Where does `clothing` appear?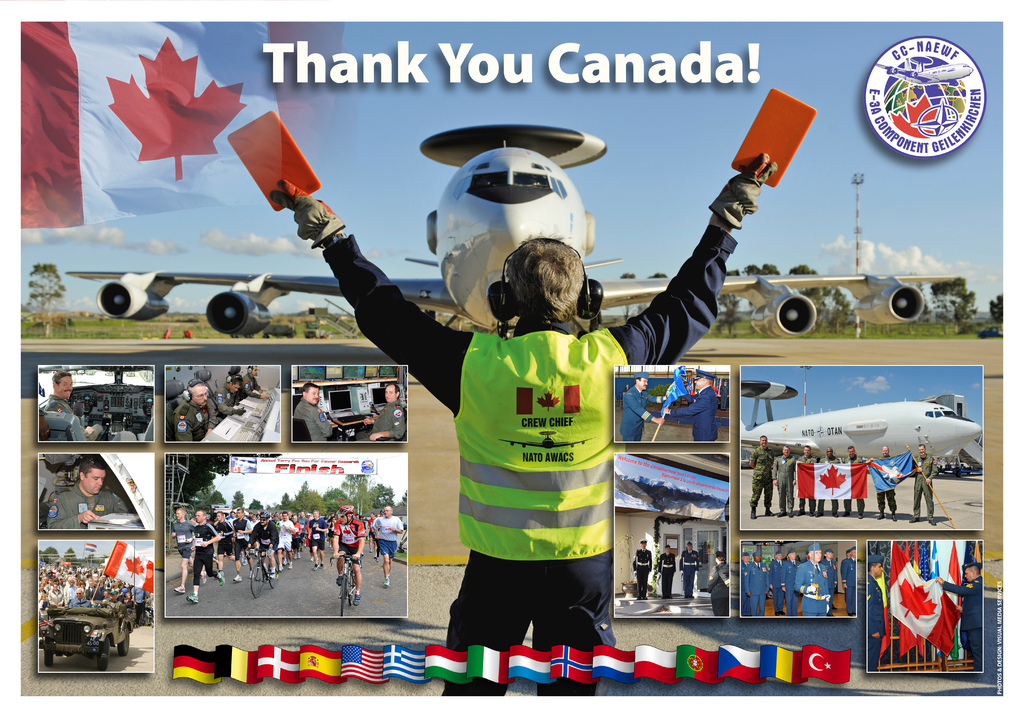
Appears at select_region(367, 513, 404, 563).
